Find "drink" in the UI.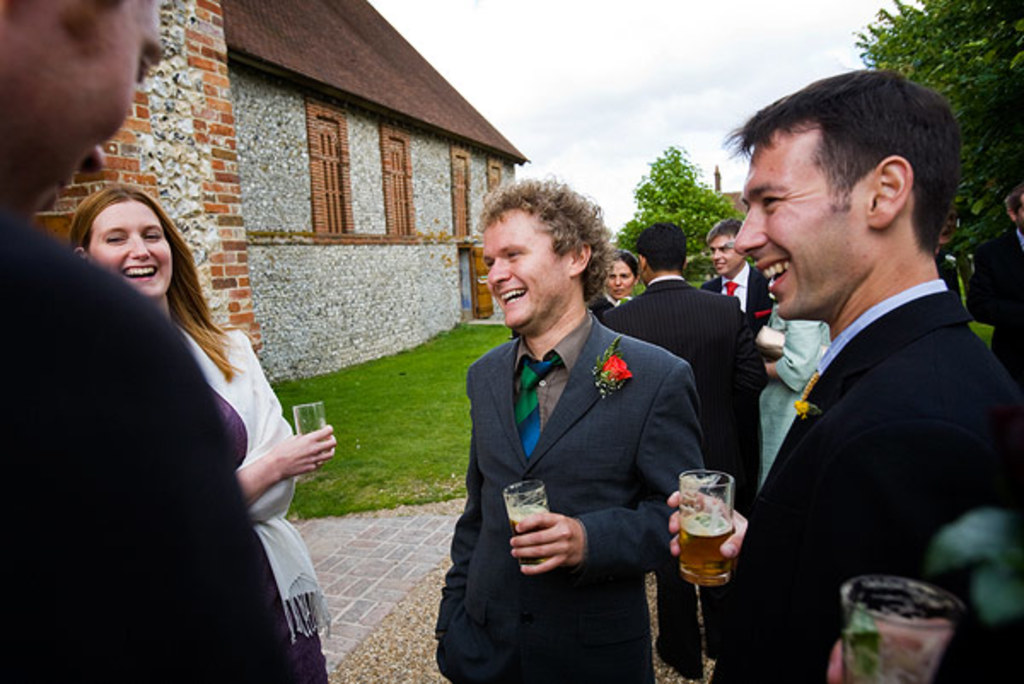
UI element at (left=505, top=483, right=550, bottom=558).
